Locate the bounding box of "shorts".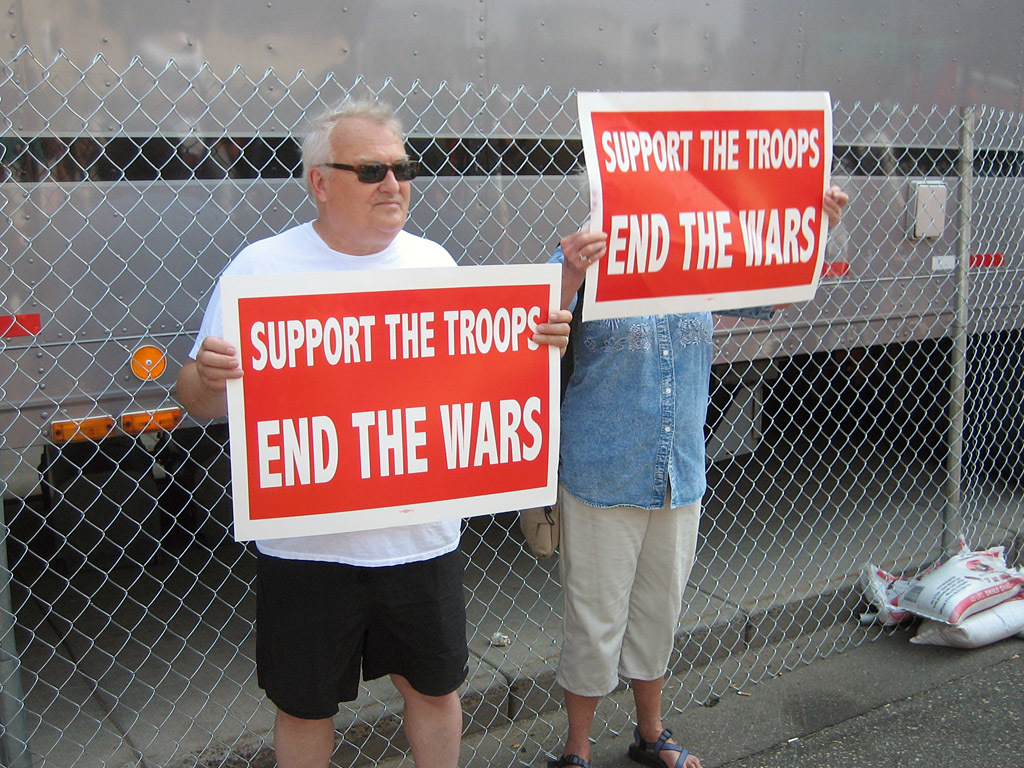
Bounding box: detection(253, 543, 473, 722).
